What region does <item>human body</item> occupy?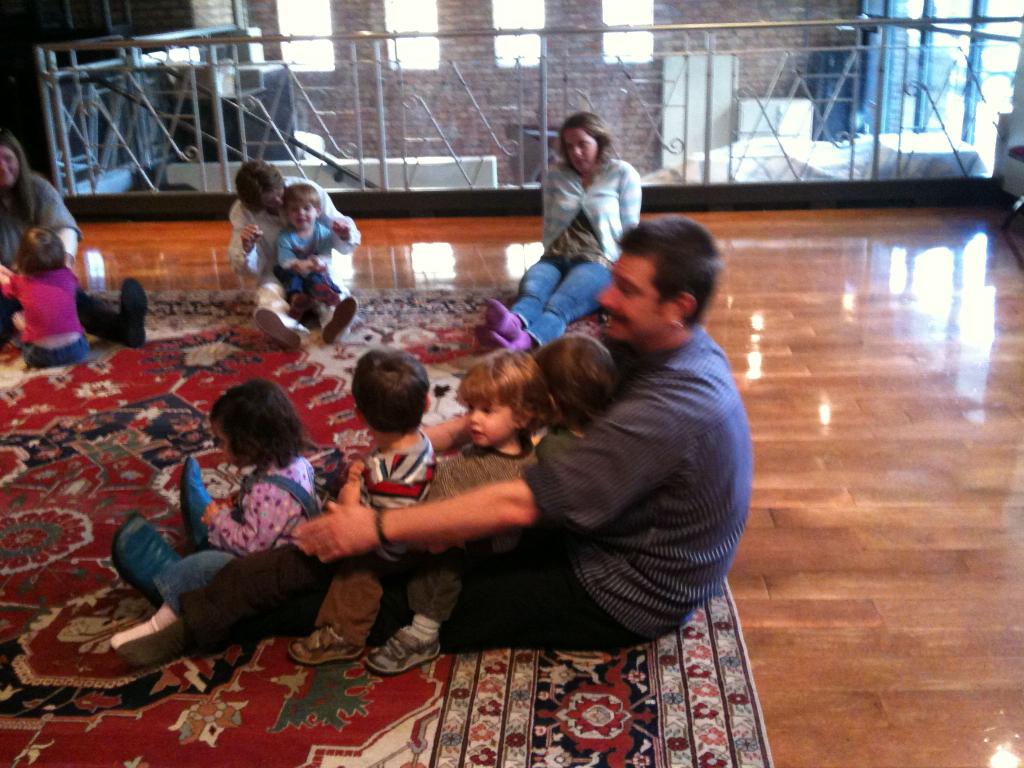
273:220:345:333.
